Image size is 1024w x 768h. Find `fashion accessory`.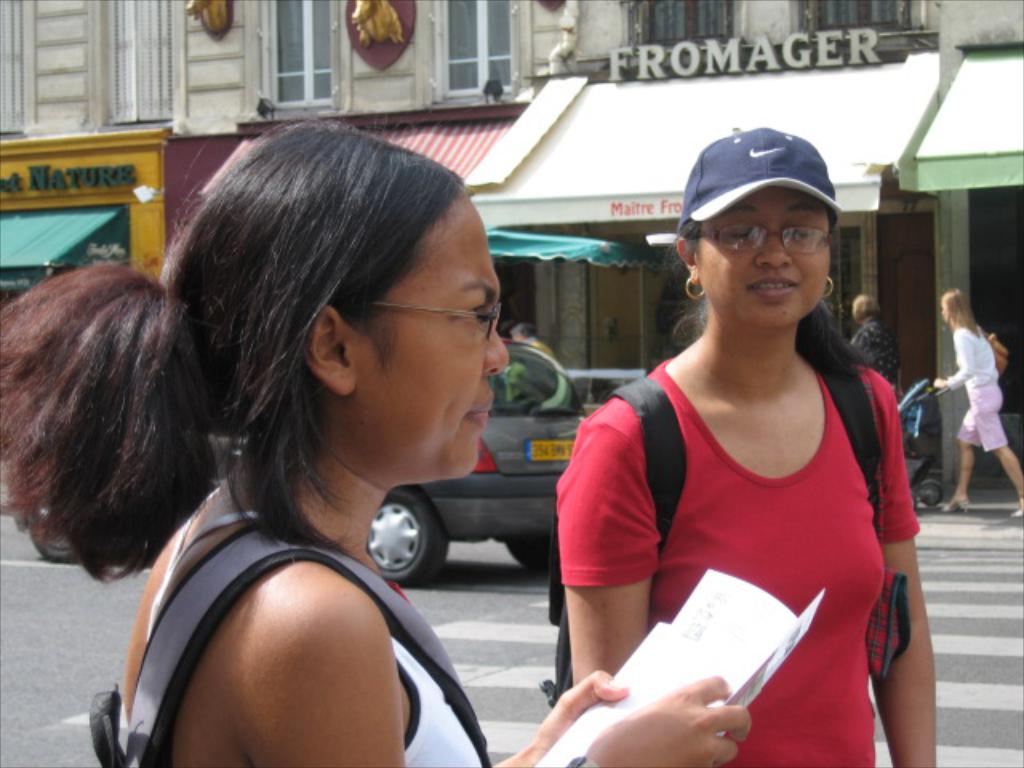
pyautogui.locateOnScreen(94, 520, 493, 766).
